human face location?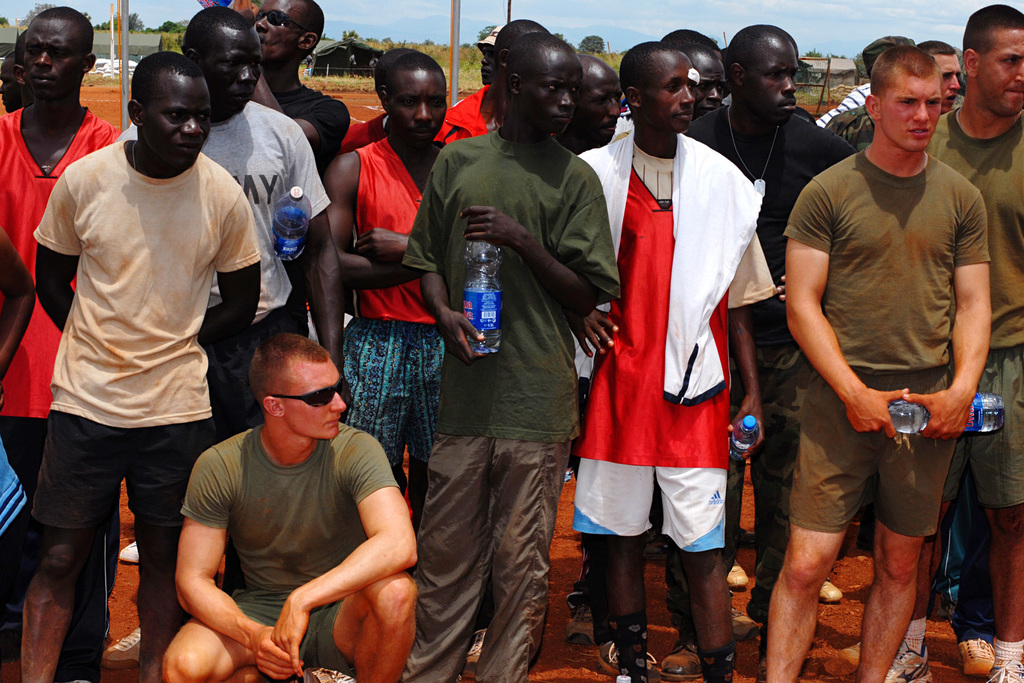
390/68/447/145
